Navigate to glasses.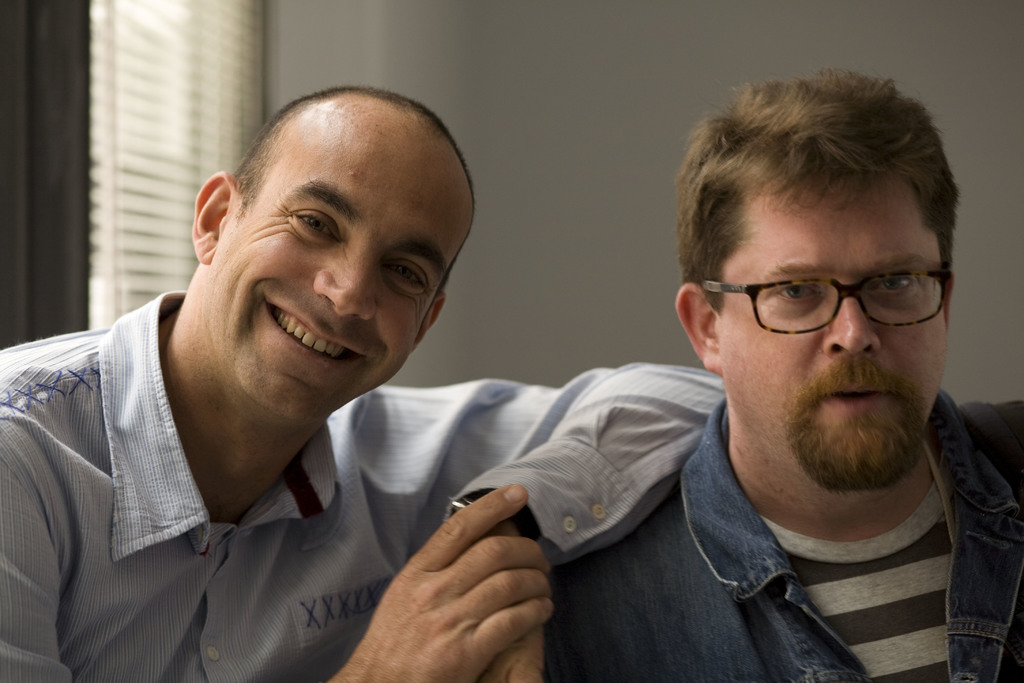
Navigation target: rect(691, 249, 965, 342).
